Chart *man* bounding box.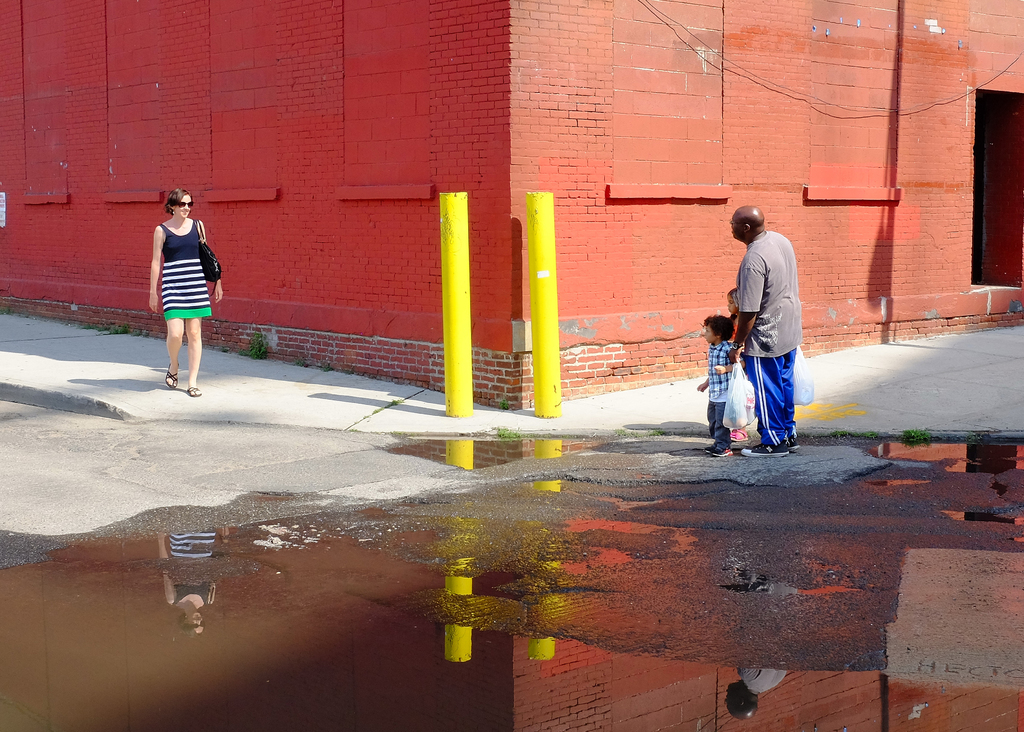
Charted: bbox=[724, 206, 799, 453].
